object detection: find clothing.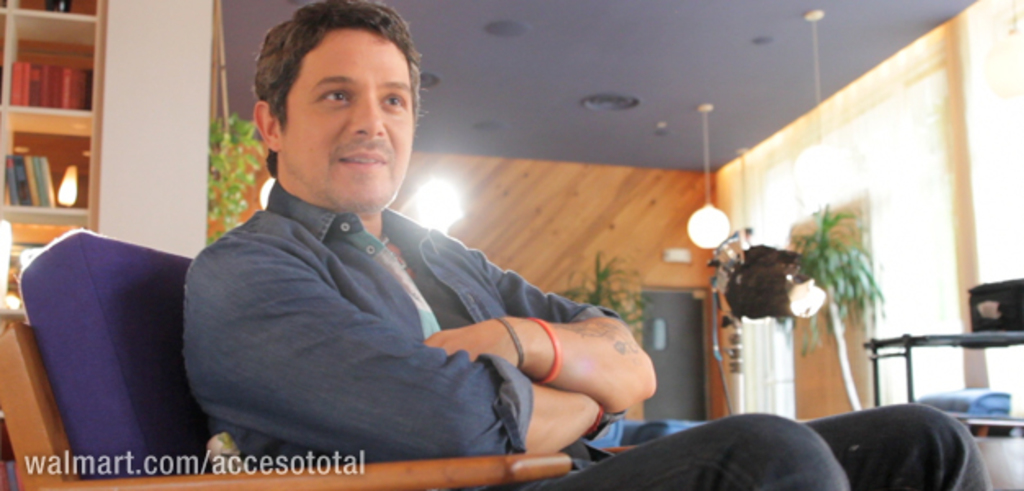
[x1=180, y1=178, x2=991, y2=489].
